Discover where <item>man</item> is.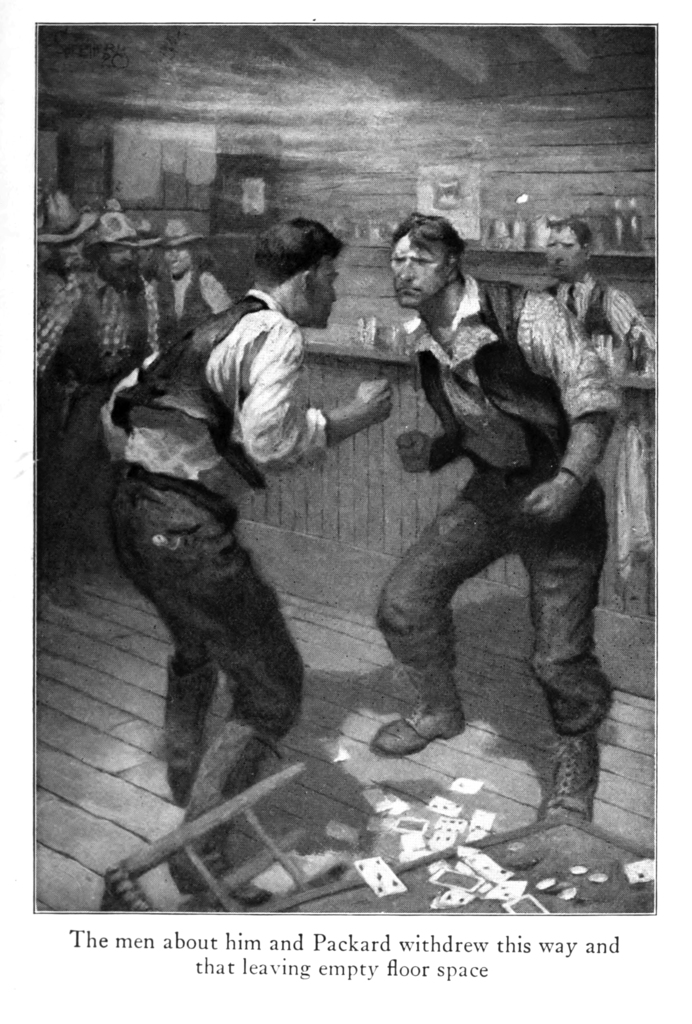
Discovered at <bbox>371, 209, 625, 826</bbox>.
